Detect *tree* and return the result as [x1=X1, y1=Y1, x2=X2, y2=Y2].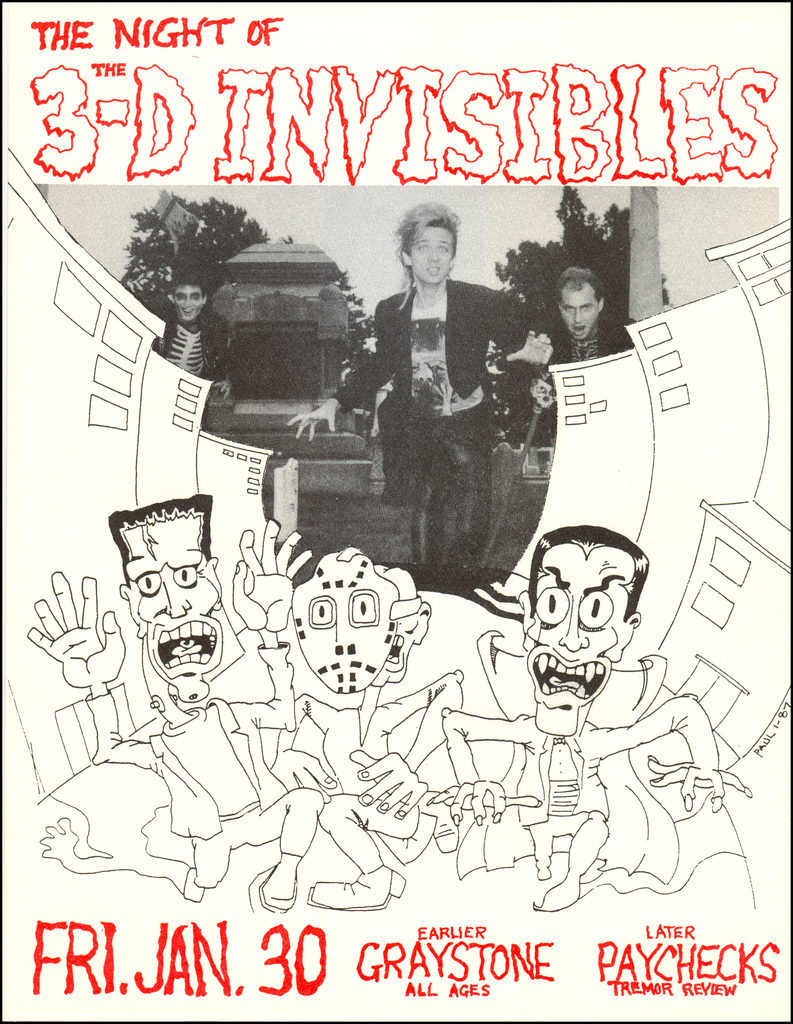
[x1=499, y1=180, x2=630, y2=345].
